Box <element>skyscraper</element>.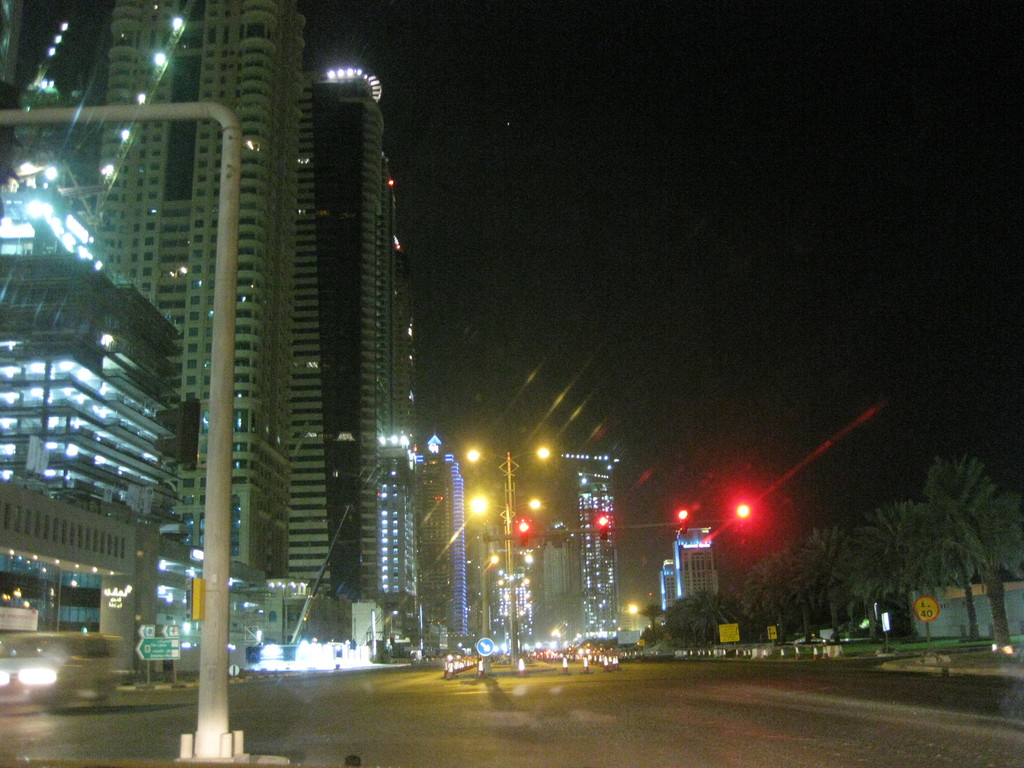
region(524, 436, 643, 649).
